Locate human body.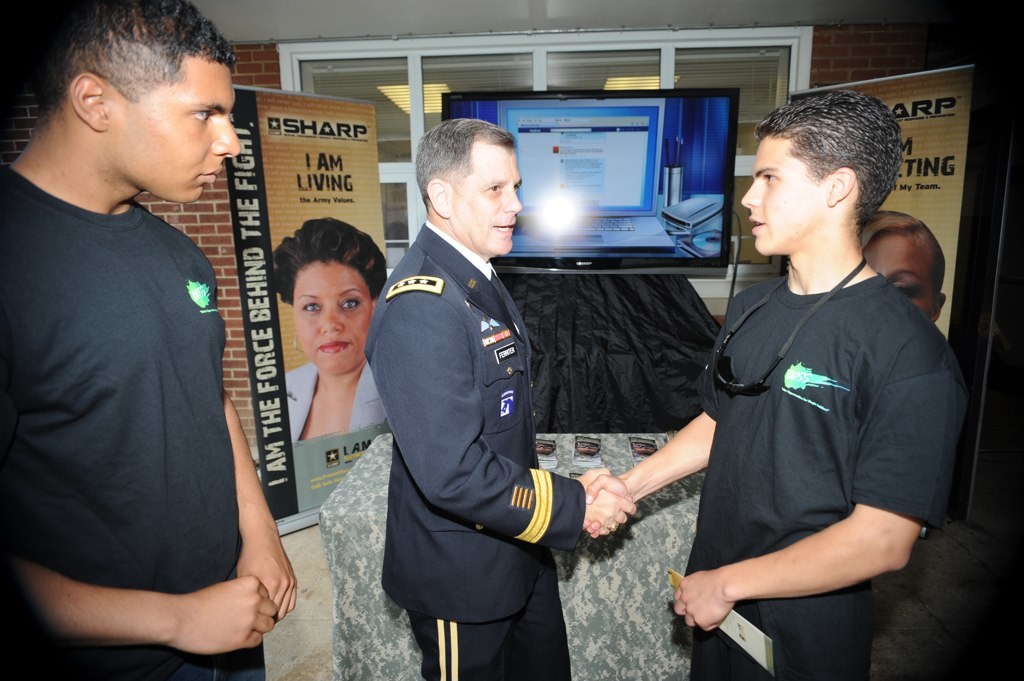
Bounding box: (14,0,276,680).
